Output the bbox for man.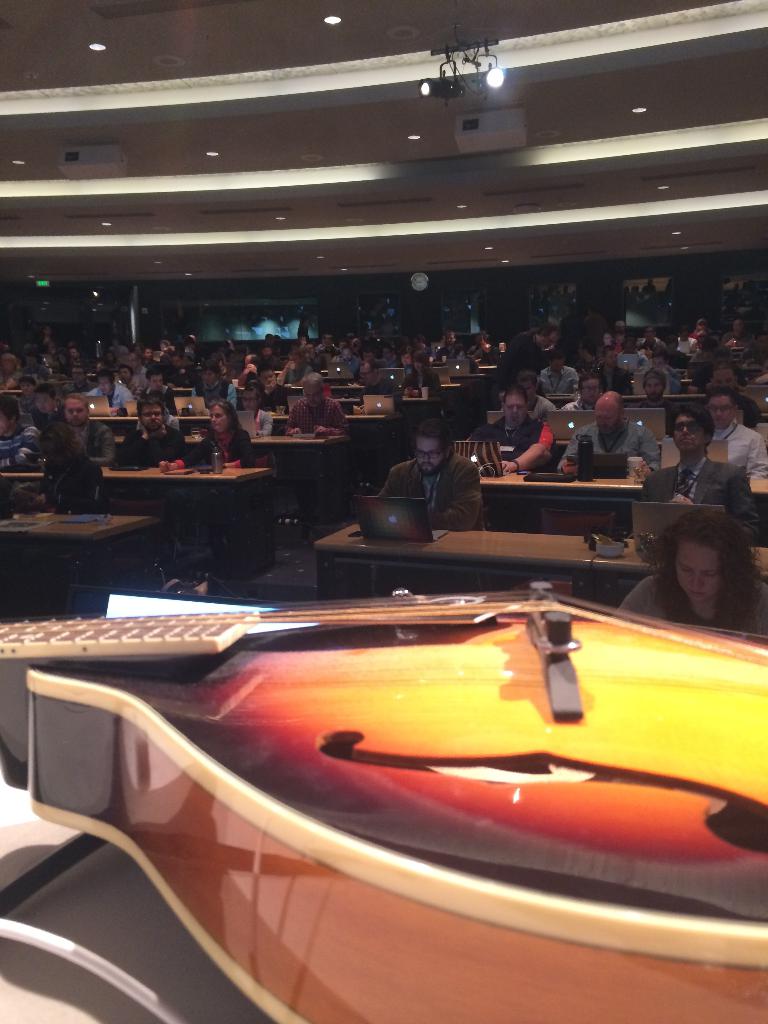
select_region(114, 396, 191, 466).
